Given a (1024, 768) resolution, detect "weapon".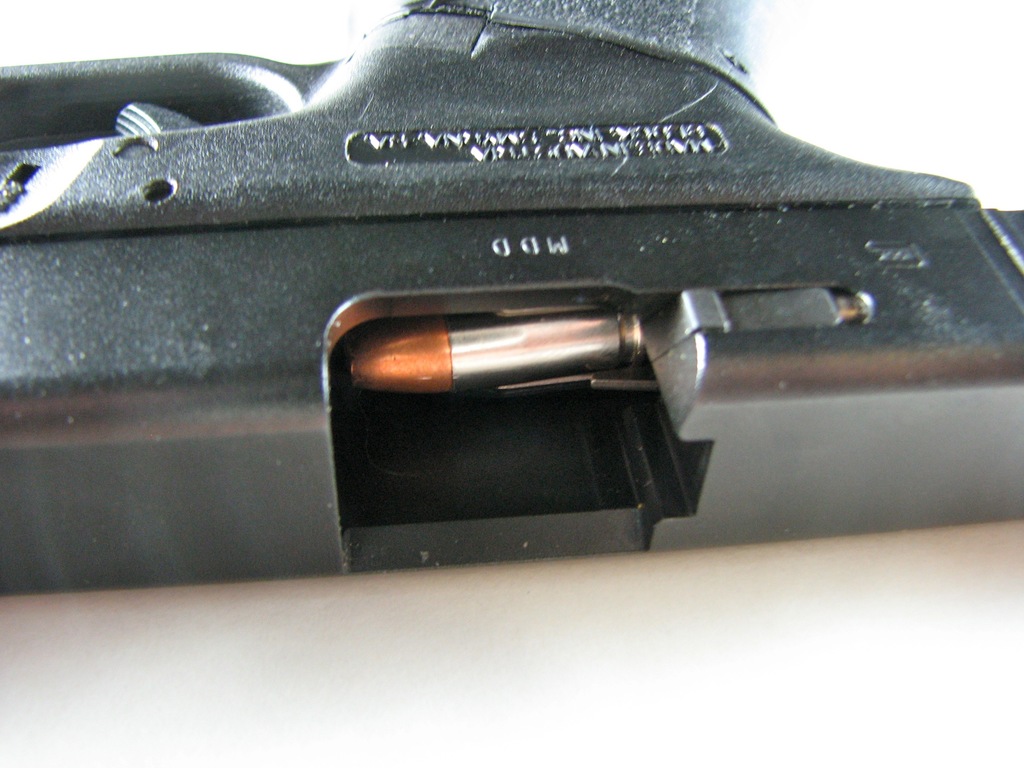
Rect(43, 0, 1013, 606).
